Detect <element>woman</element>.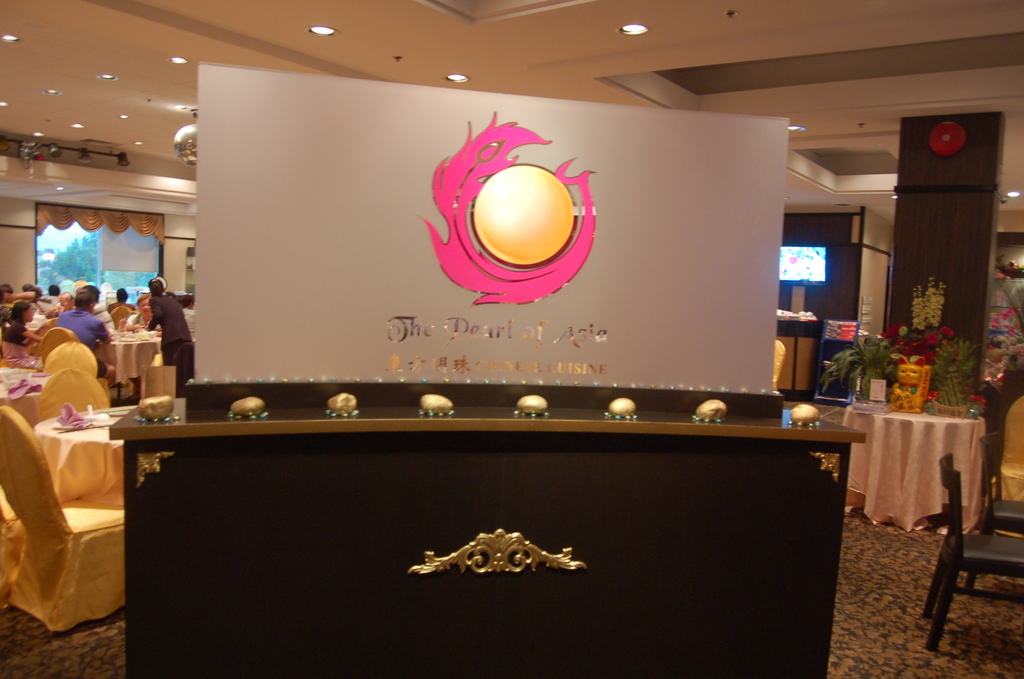
Detected at [x1=2, y1=305, x2=46, y2=366].
